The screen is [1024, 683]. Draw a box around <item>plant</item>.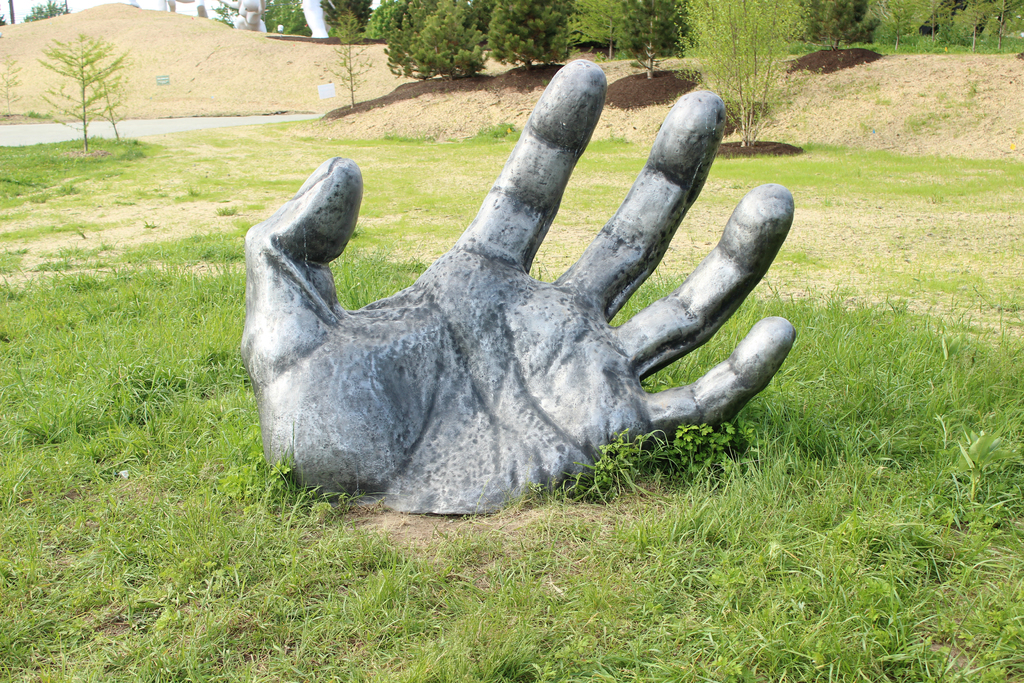
209, 0, 240, 30.
